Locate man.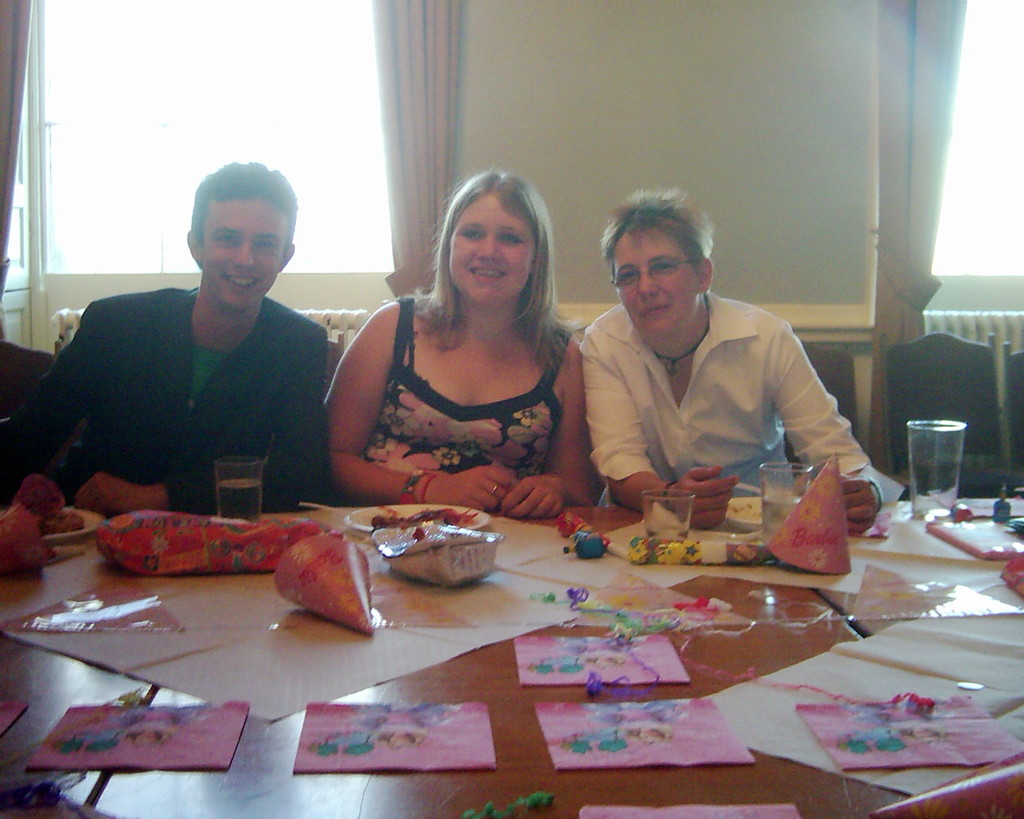
Bounding box: locate(6, 154, 322, 509).
